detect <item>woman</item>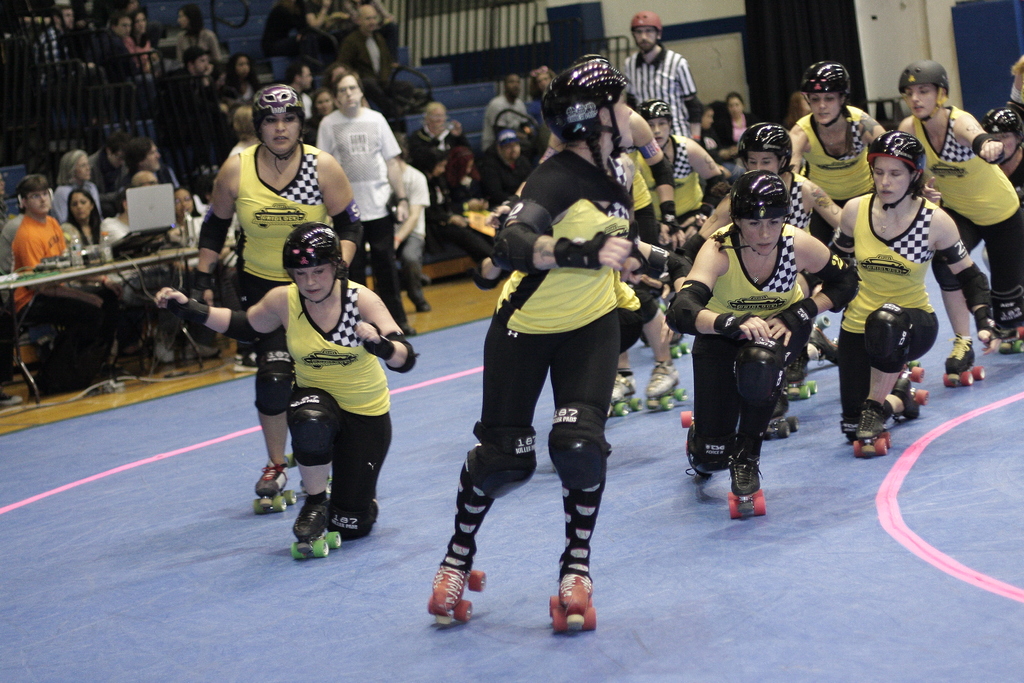
detection(422, 147, 484, 248)
